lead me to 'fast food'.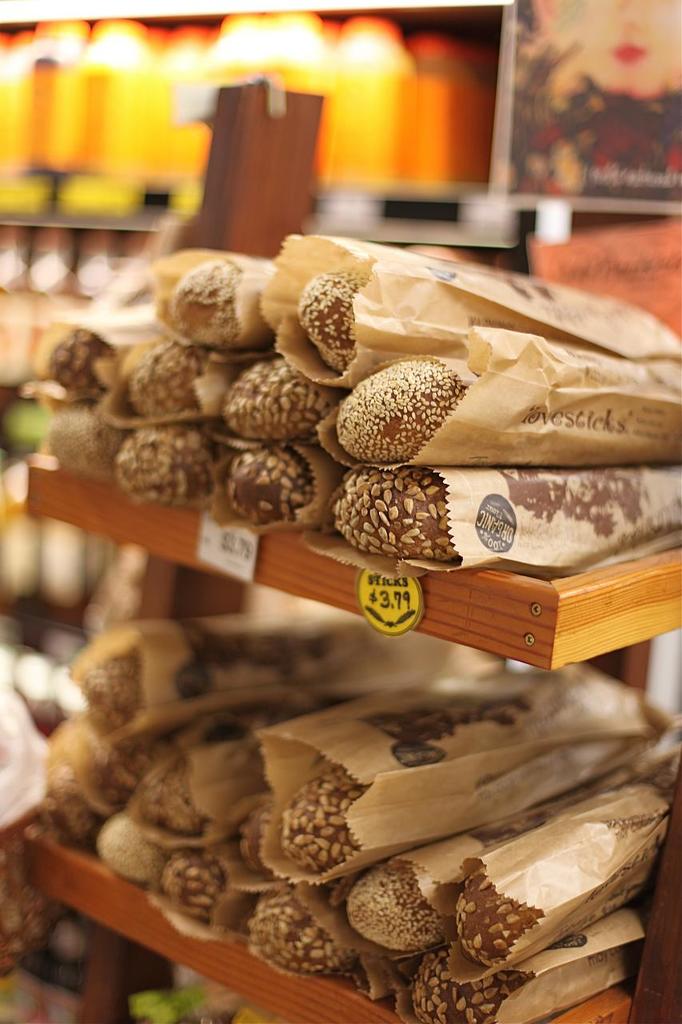
Lead to locate(407, 946, 533, 1023).
